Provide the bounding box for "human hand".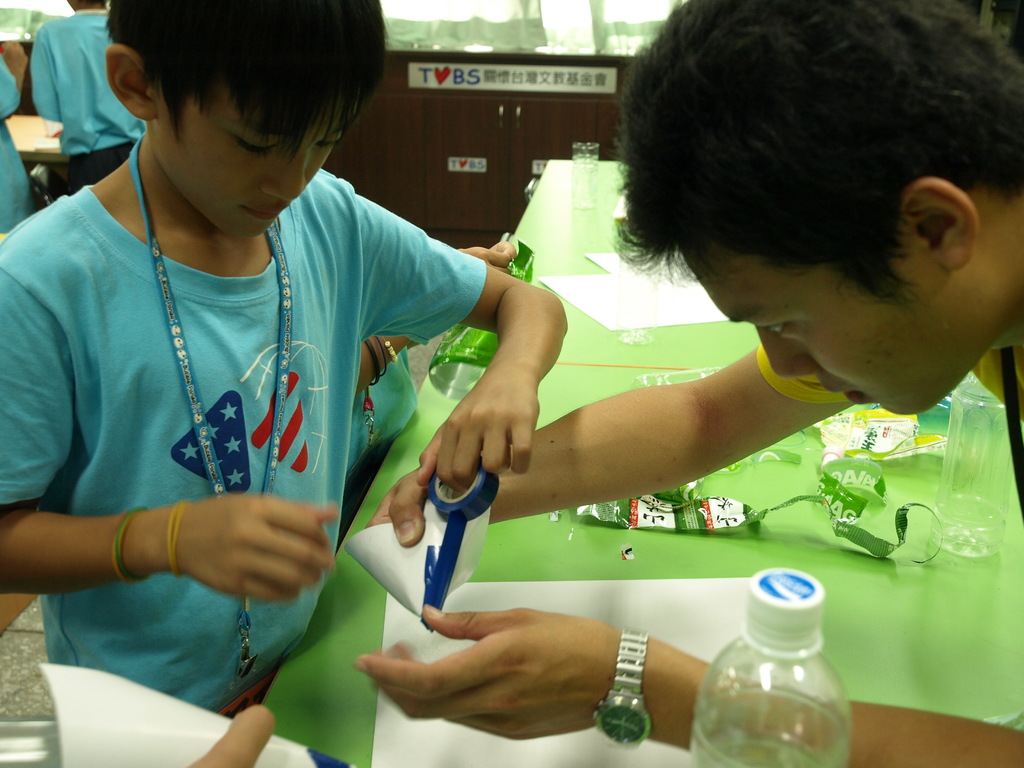
[x1=362, y1=579, x2=630, y2=753].
